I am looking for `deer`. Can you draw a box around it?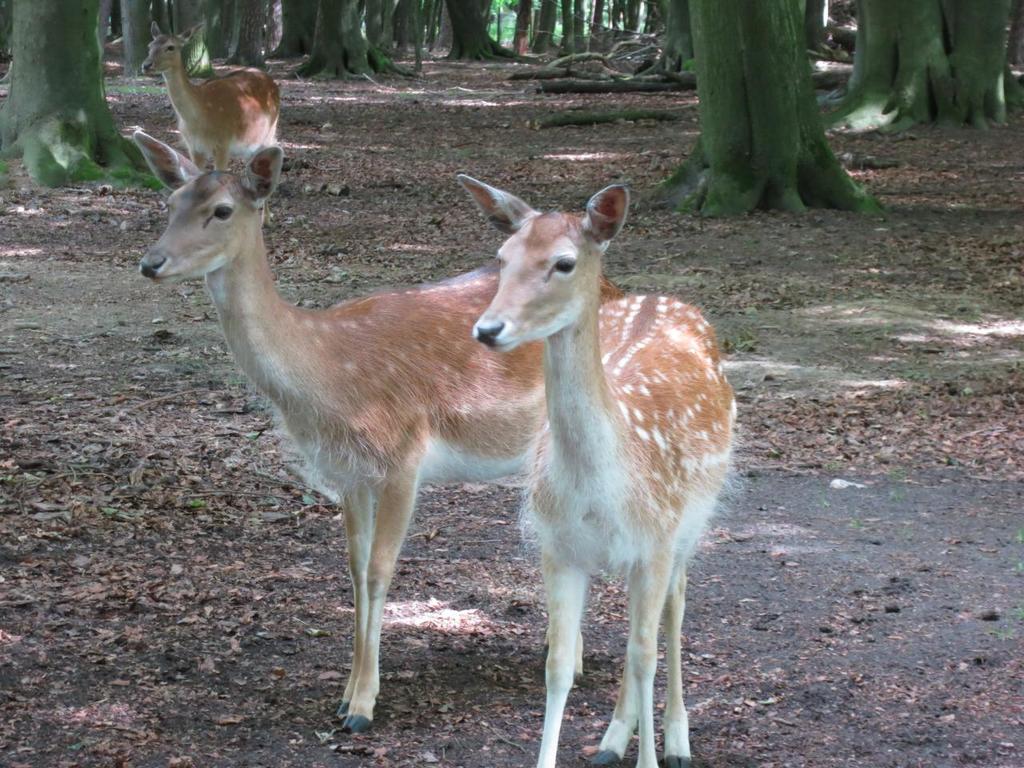
Sure, the bounding box is [x1=133, y1=130, x2=625, y2=740].
